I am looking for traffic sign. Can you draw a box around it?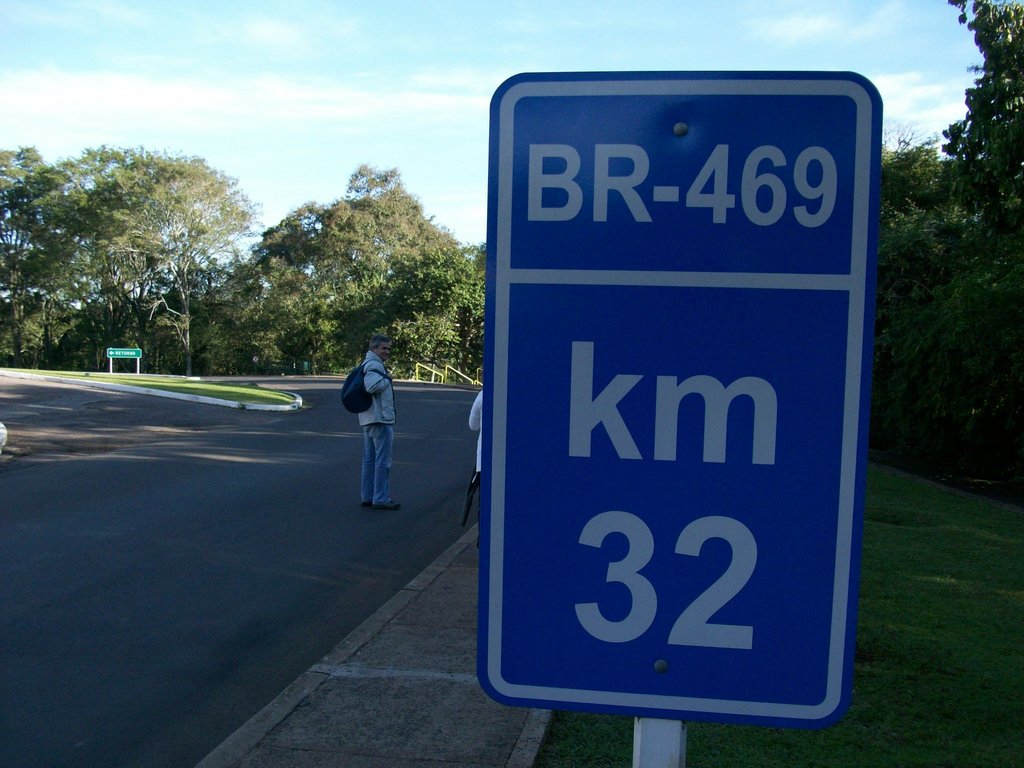
Sure, the bounding box is <region>474, 66, 884, 733</region>.
